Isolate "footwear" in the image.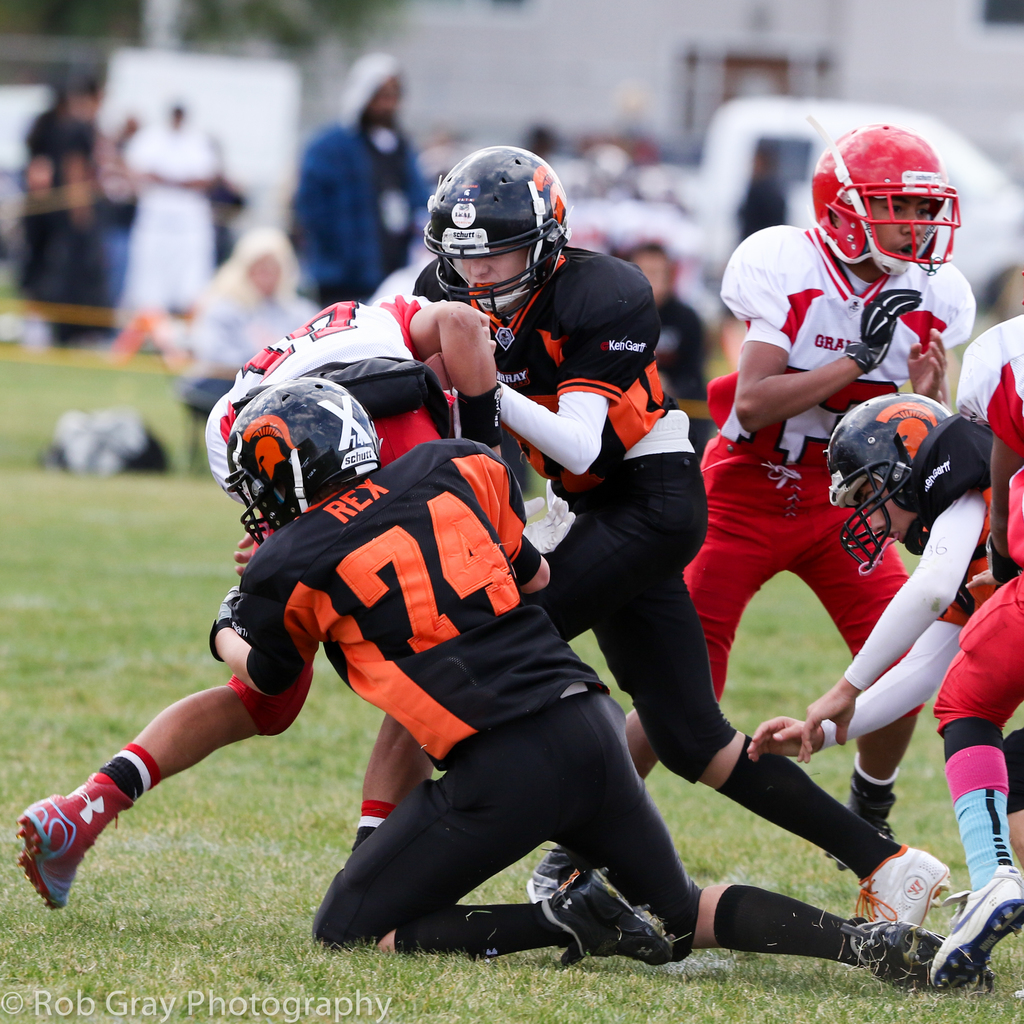
Isolated region: (x1=932, y1=869, x2=1023, y2=995).
